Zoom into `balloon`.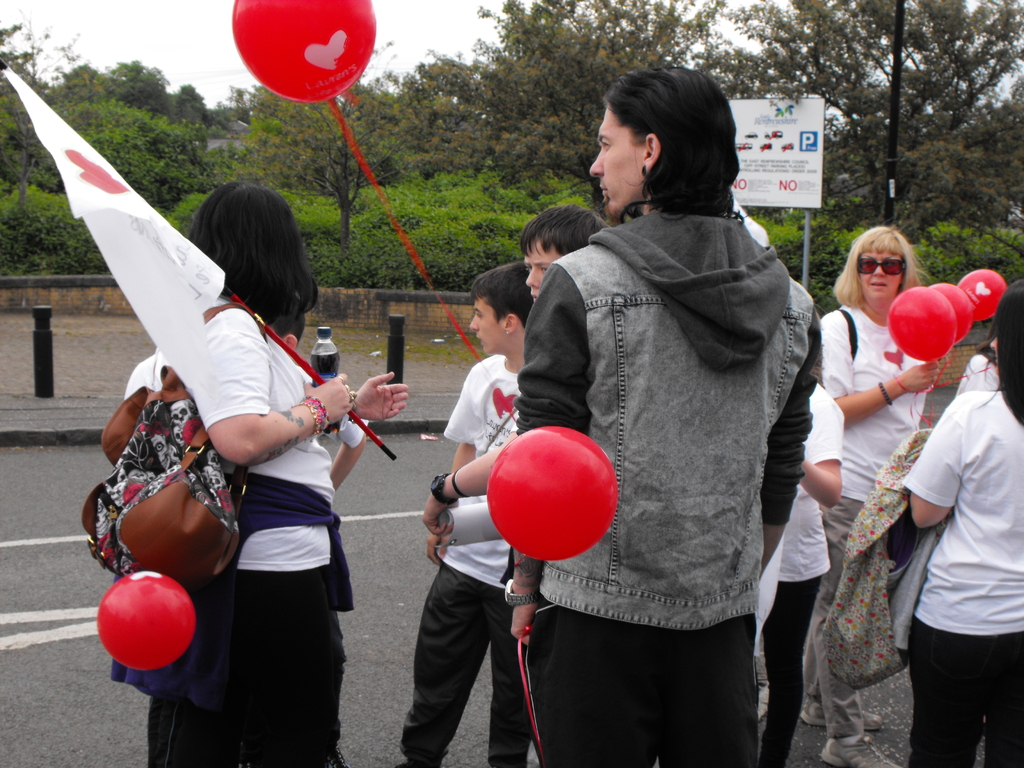
Zoom target: x1=486 y1=425 x2=620 y2=565.
